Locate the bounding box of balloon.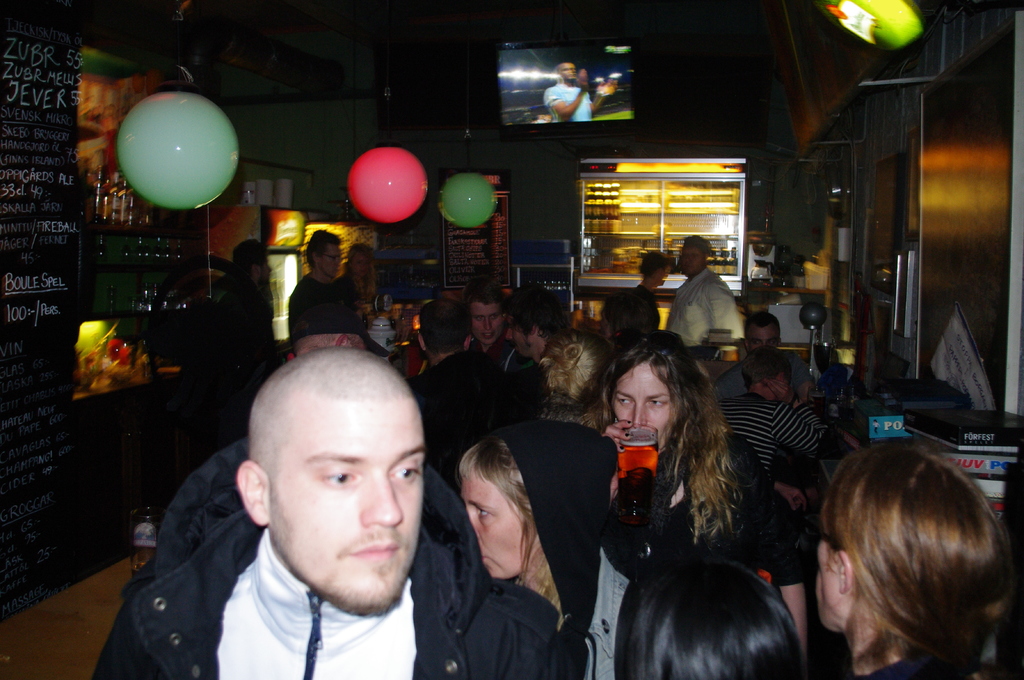
Bounding box: select_region(439, 175, 496, 225).
